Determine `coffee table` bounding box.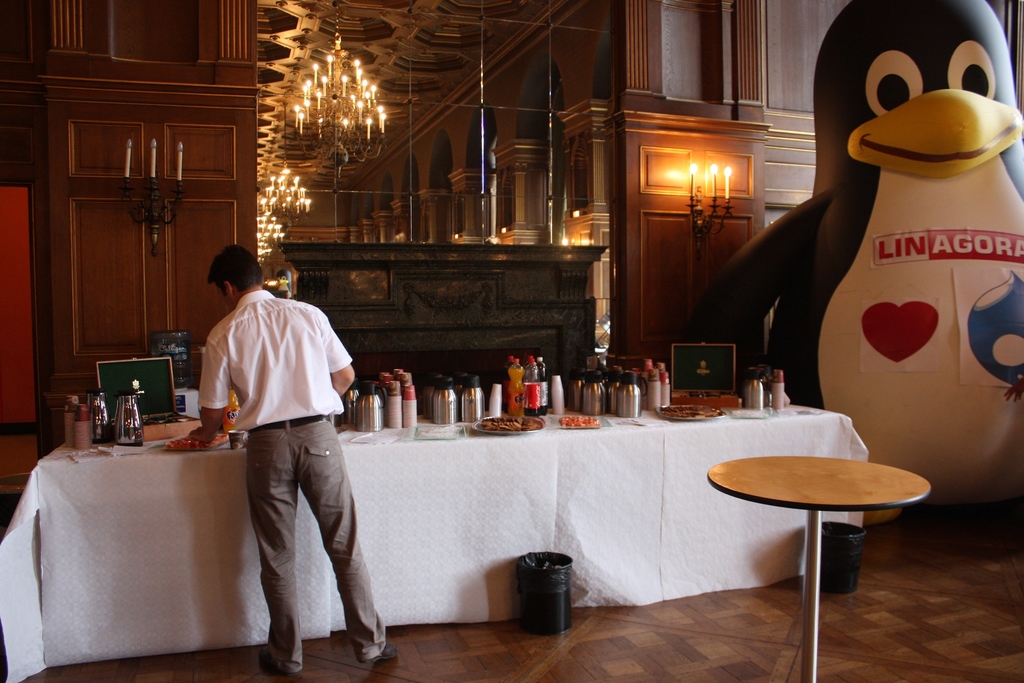
Determined: <region>0, 395, 860, 682</region>.
